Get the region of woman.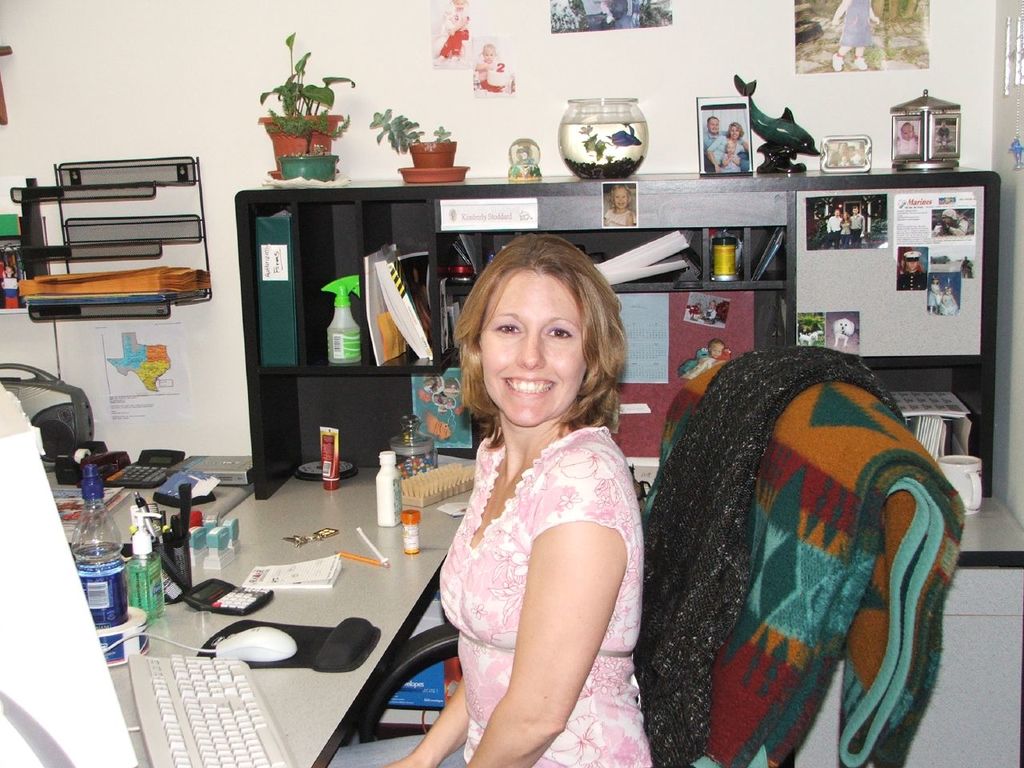
rect(398, 230, 665, 750).
